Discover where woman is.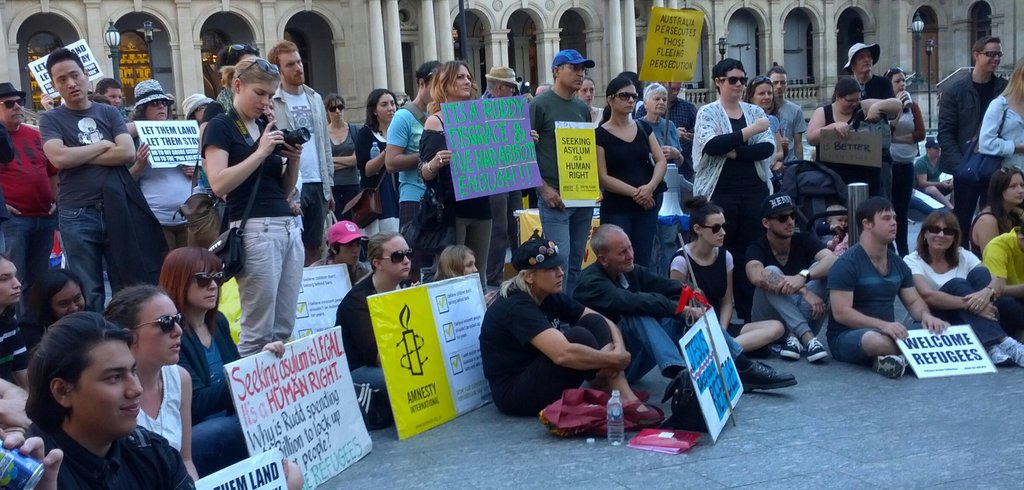
Discovered at l=690, t=56, r=776, b=323.
